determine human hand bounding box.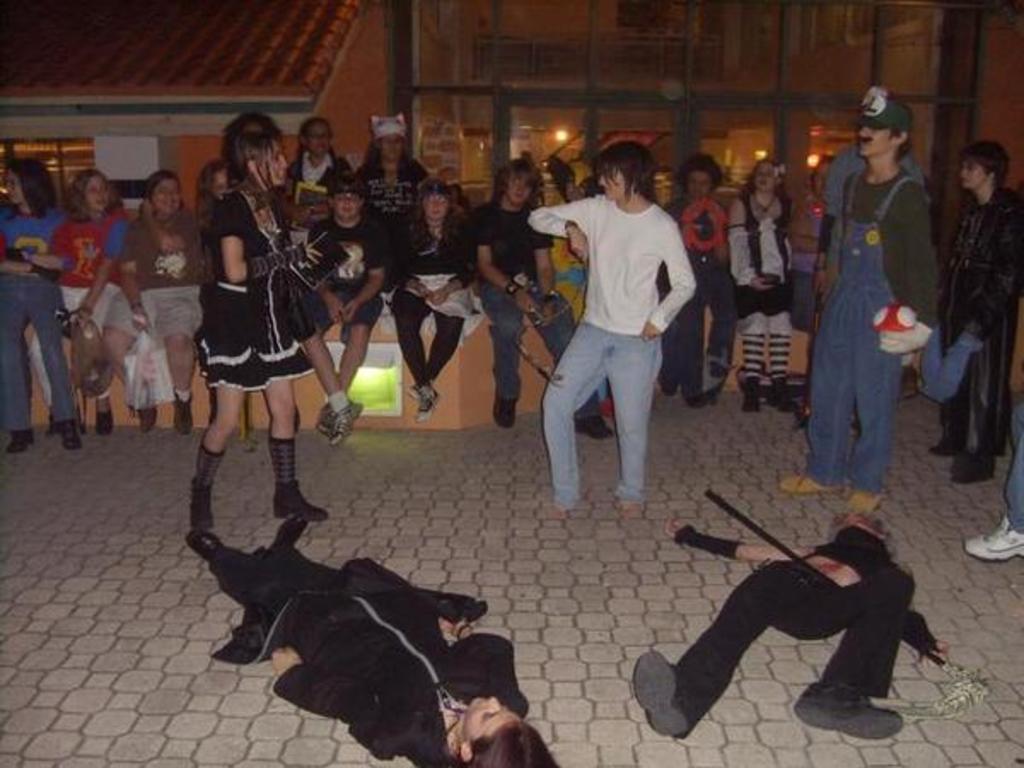
Determined: (left=302, top=244, right=323, bottom=266).
